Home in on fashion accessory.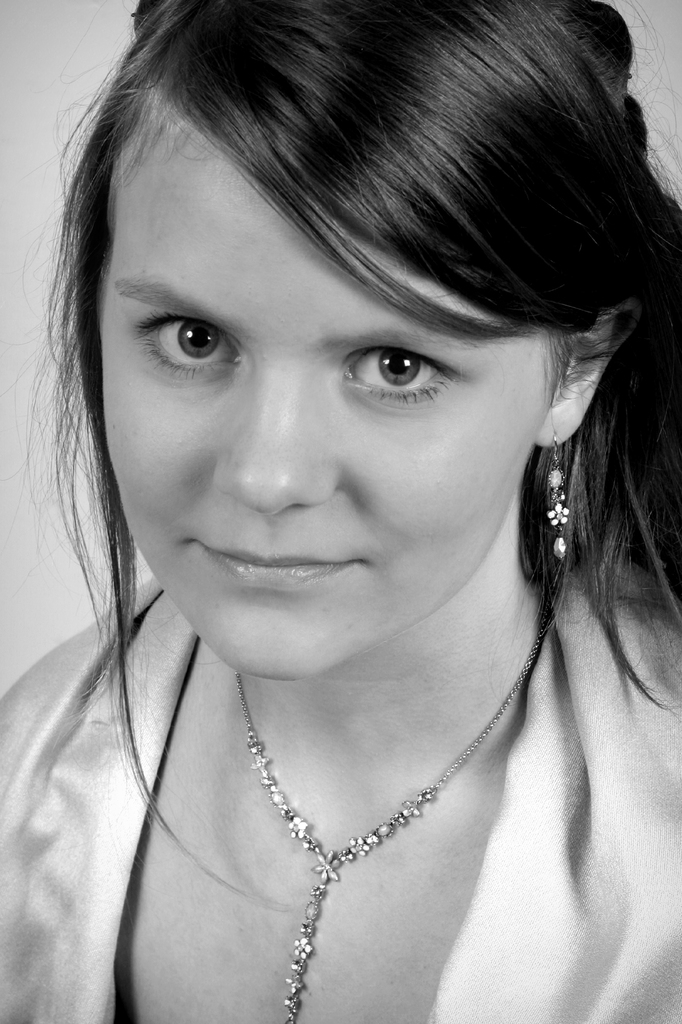
Homed in at 548 437 575 561.
